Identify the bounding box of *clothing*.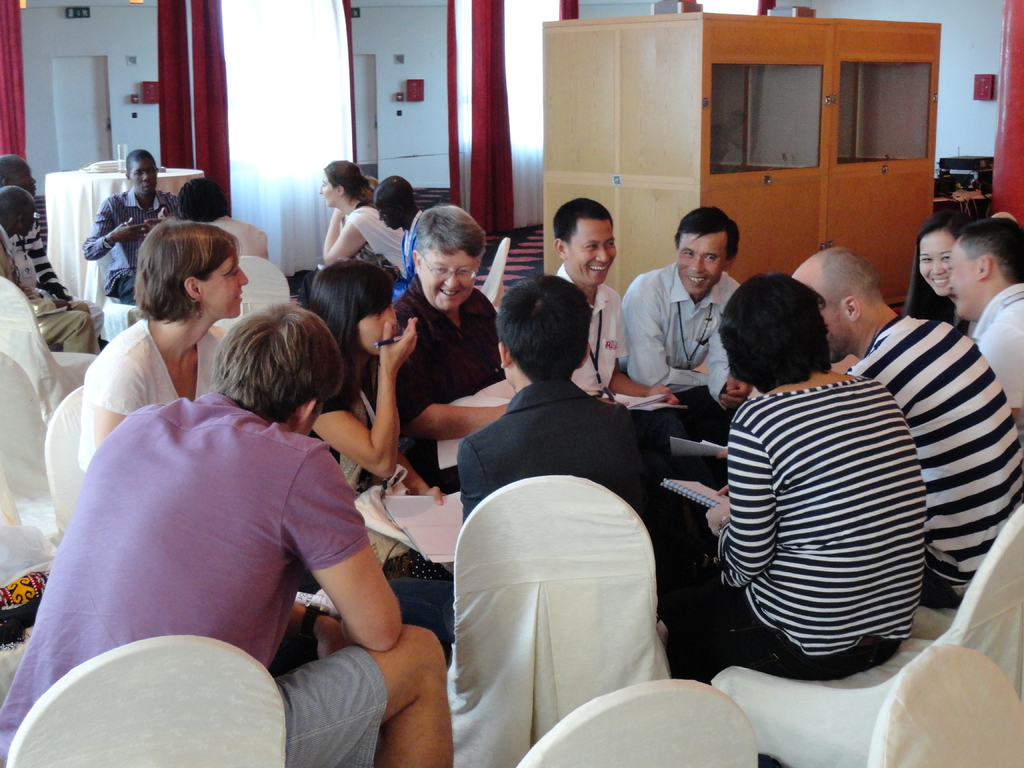
(x1=0, y1=222, x2=56, y2=333).
